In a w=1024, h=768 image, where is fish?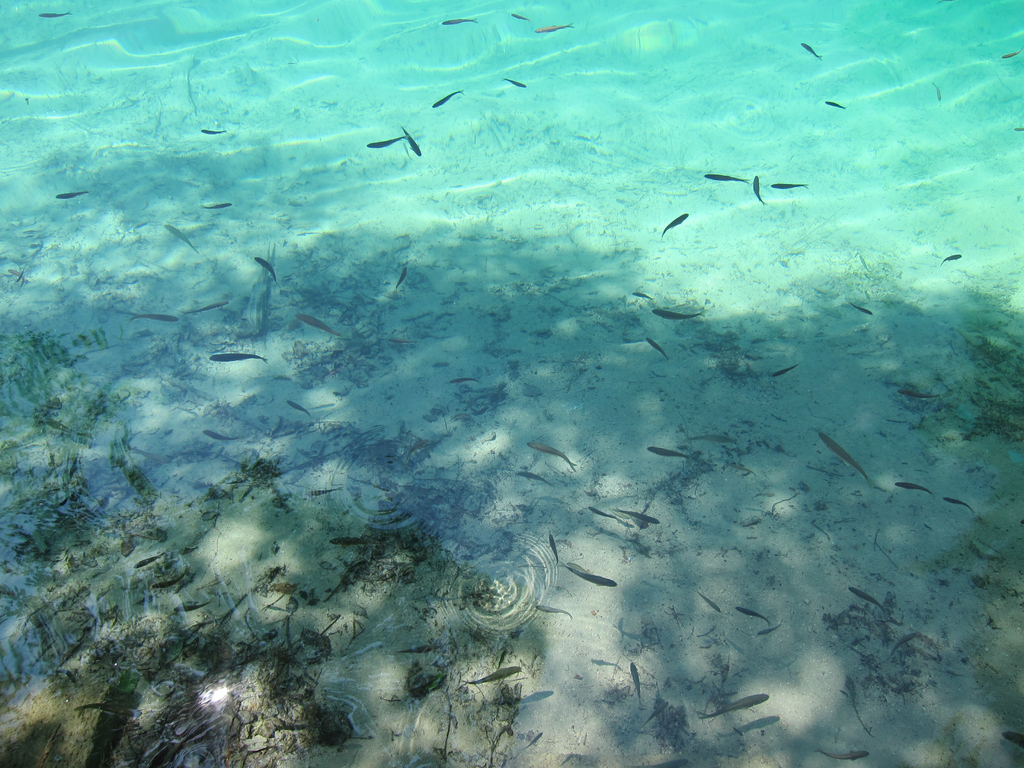
[271,415,289,438].
